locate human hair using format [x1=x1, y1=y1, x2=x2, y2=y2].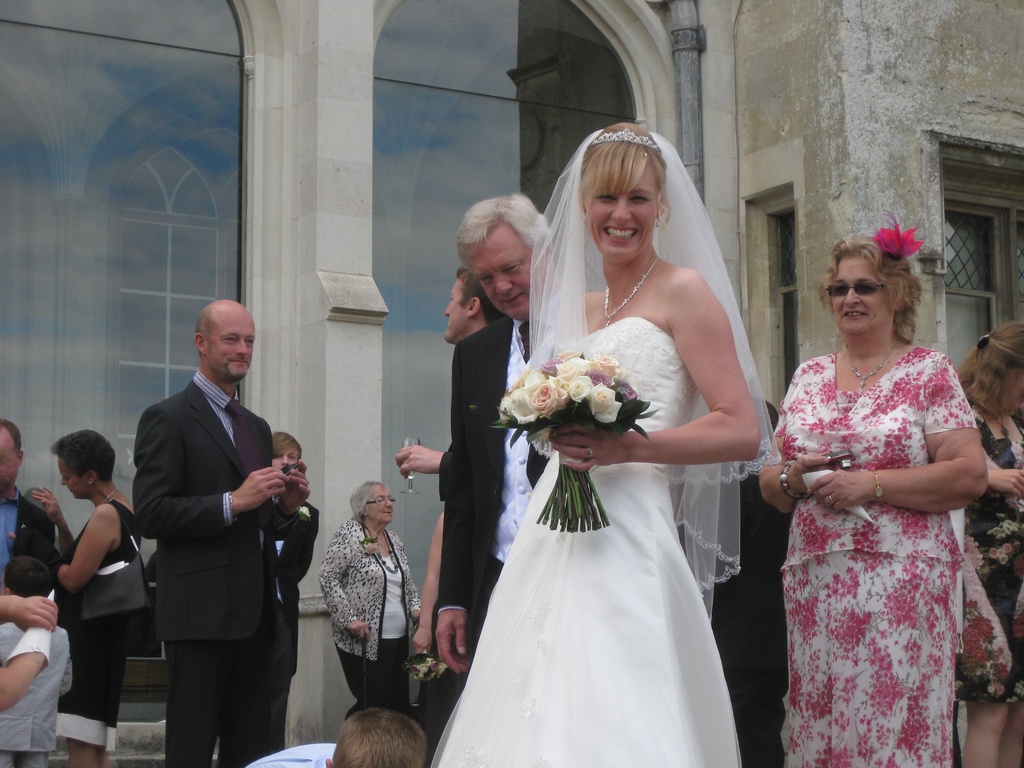
[x1=330, y1=706, x2=427, y2=767].
